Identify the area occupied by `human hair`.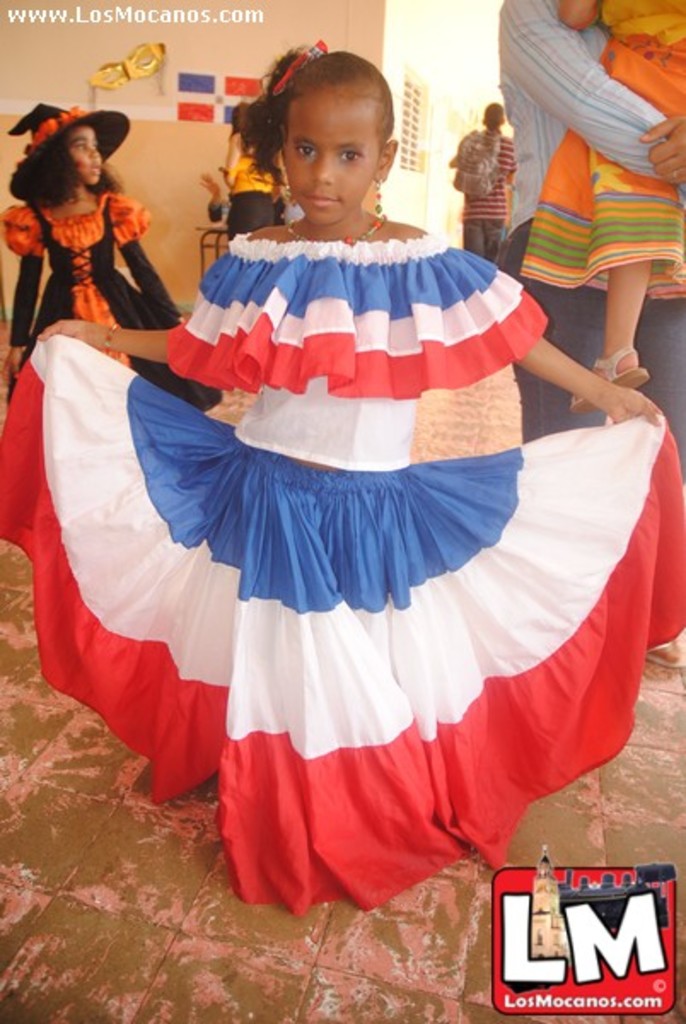
Area: 253, 31, 392, 179.
